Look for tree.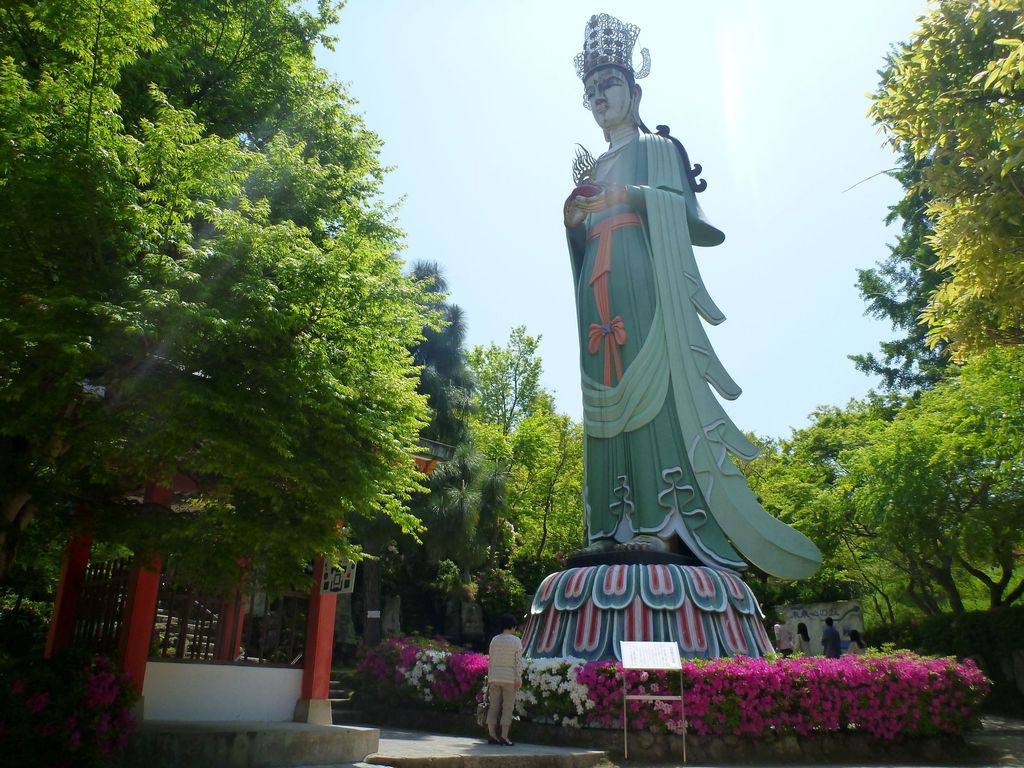
Found: l=0, t=0, r=378, b=606.
